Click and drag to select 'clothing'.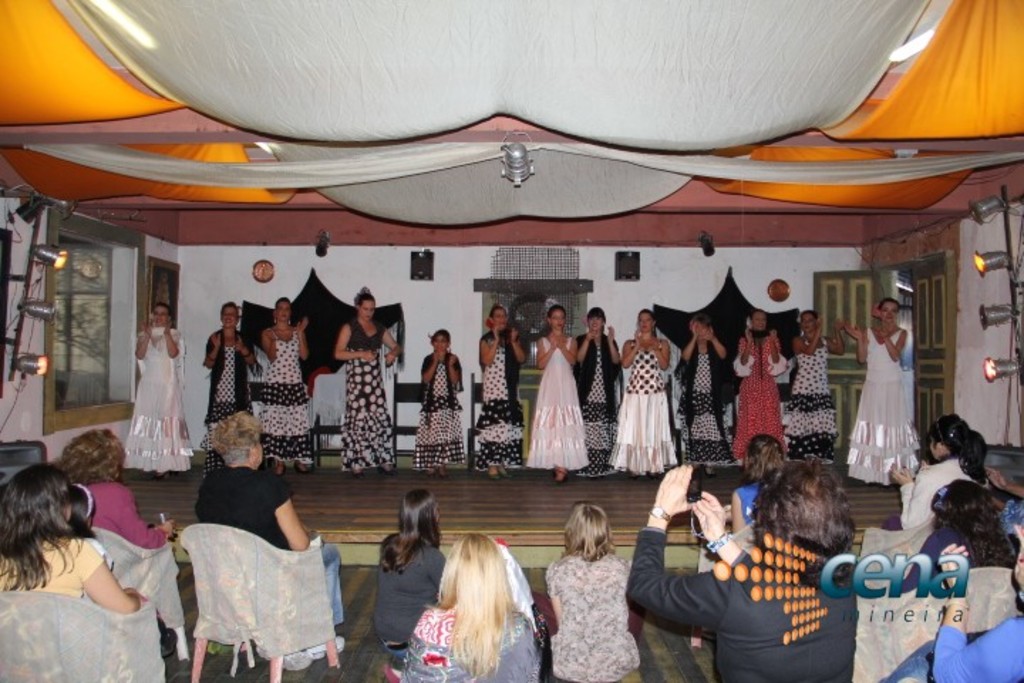
Selection: bbox(252, 323, 321, 470).
